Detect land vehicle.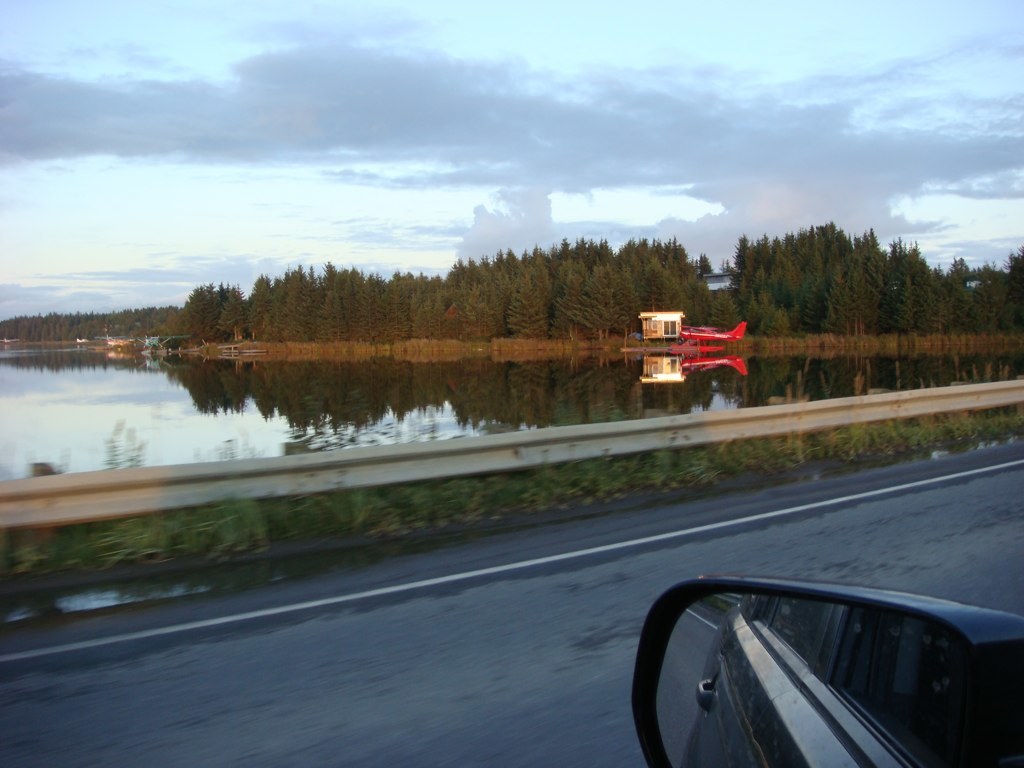
Detected at x1=671, y1=566, x2=1005, y2=767.
